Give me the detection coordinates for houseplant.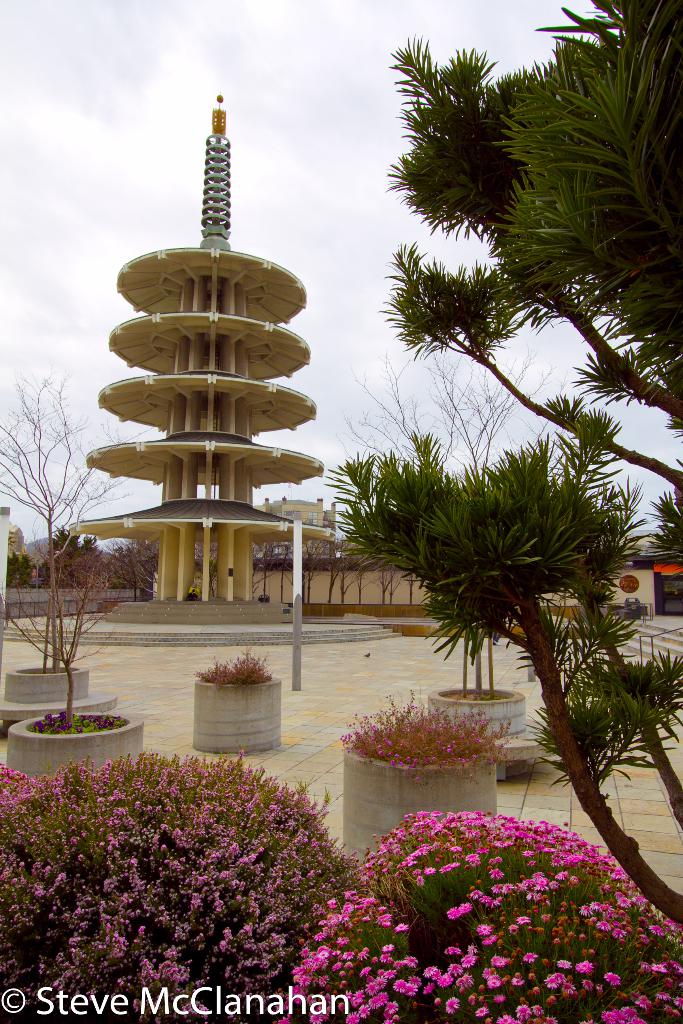
(318,0,682,928).
